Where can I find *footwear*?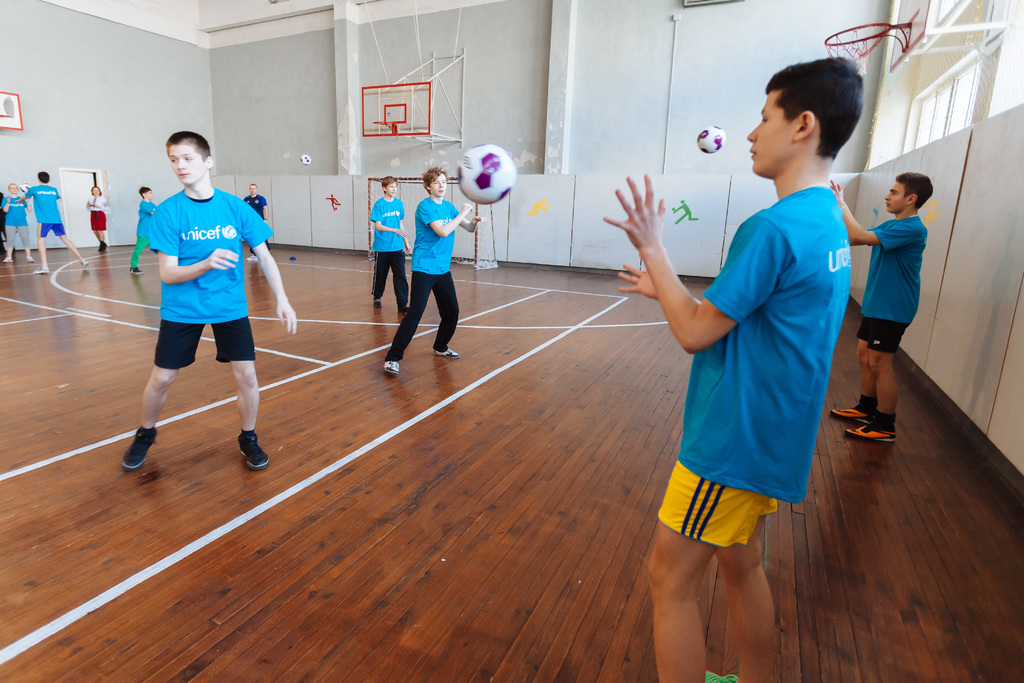
You can find it at region(243, 254, 260, 261).
